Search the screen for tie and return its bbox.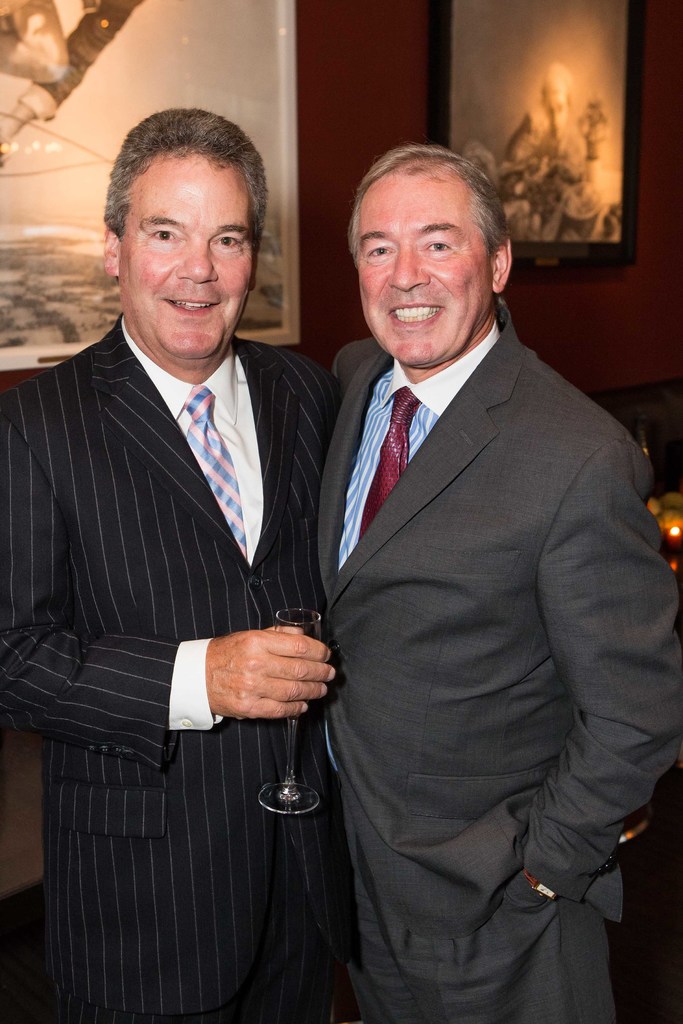
Found: [177,381,242,561].
